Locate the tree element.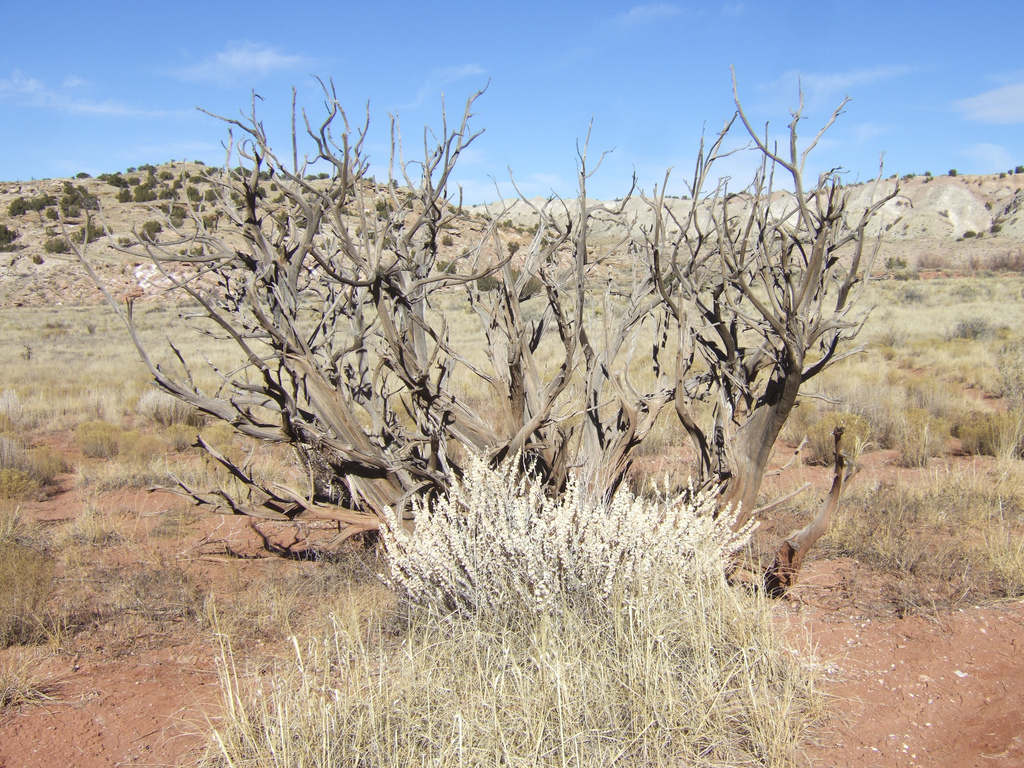
Element bbox: box(947, 166, 958, 177).
